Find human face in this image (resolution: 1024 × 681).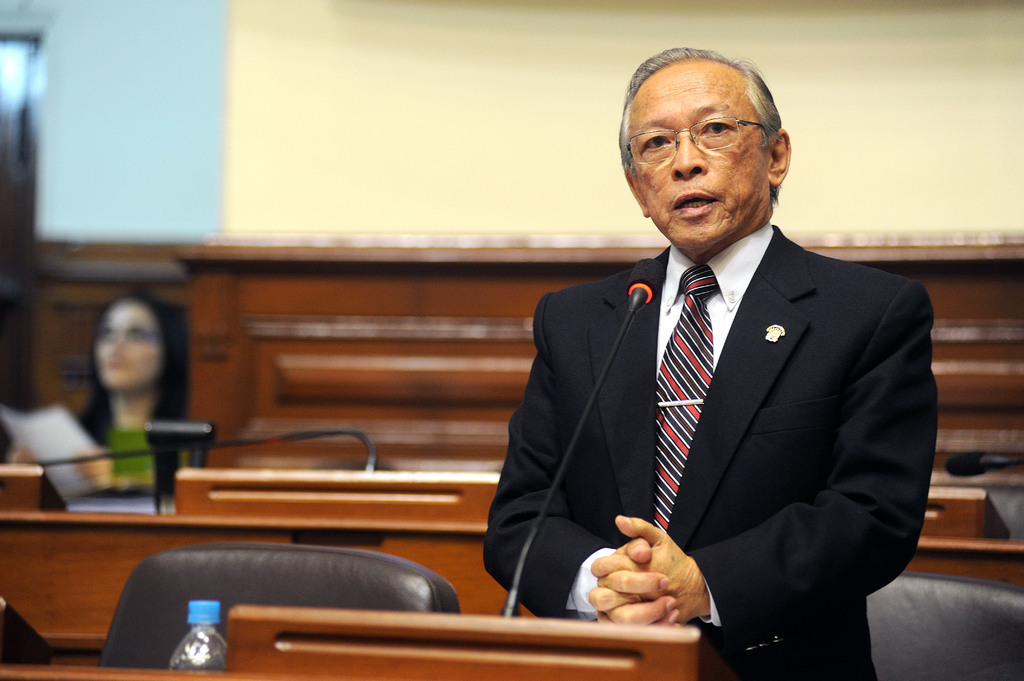
88, 301, 166, 389.
